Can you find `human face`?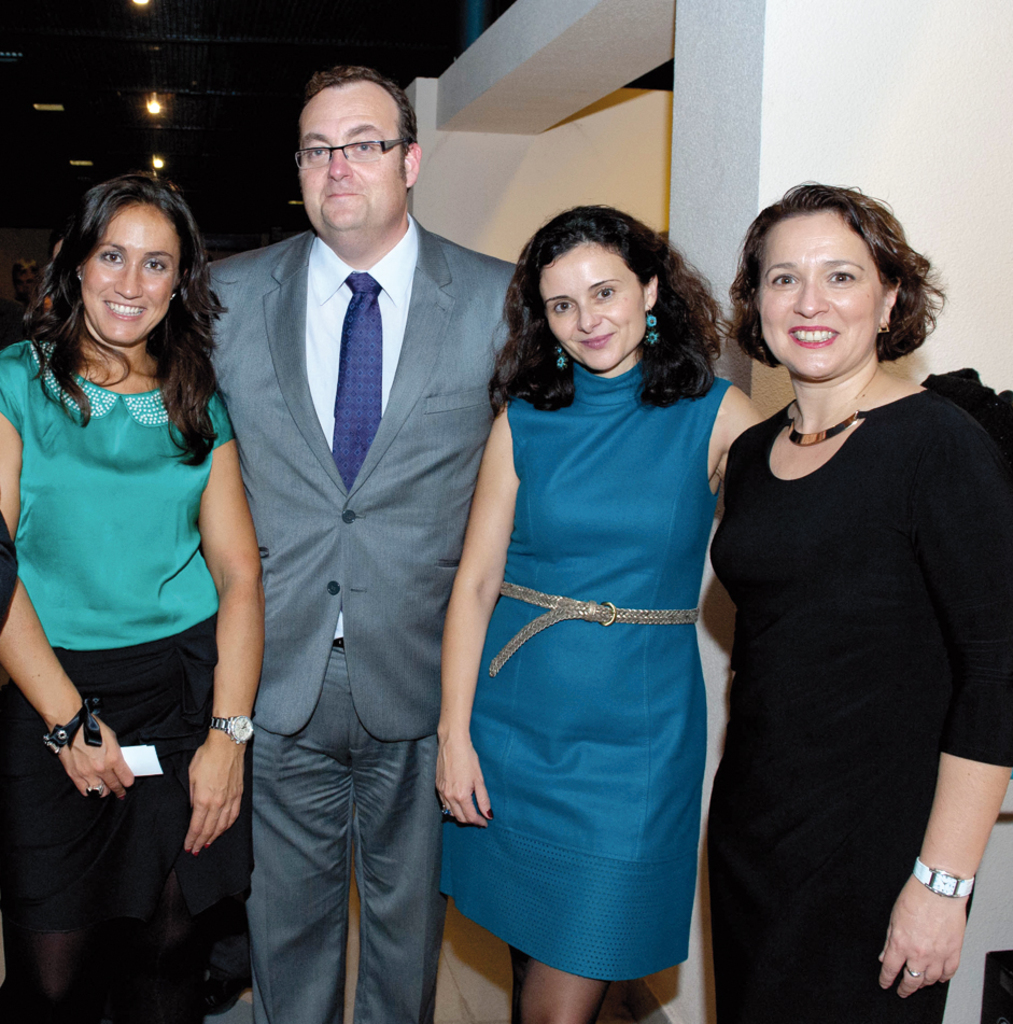
Yes, bounding box: <box>761,211,875,377</box>.
